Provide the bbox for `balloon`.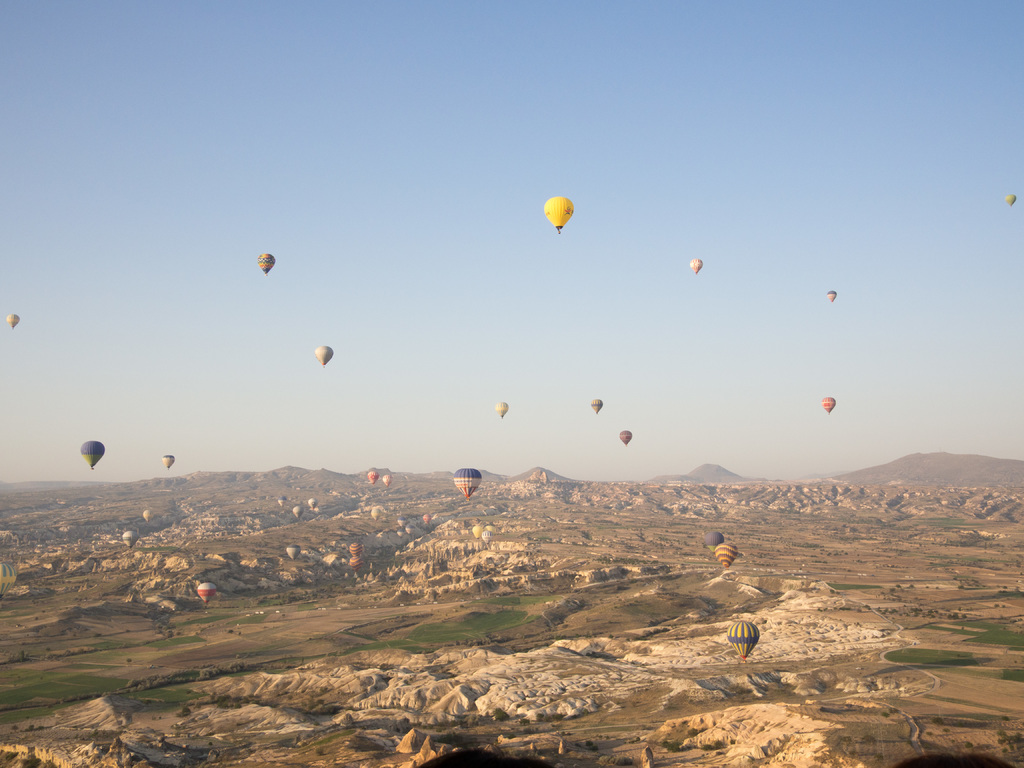
[821, 393, 837, 413].
